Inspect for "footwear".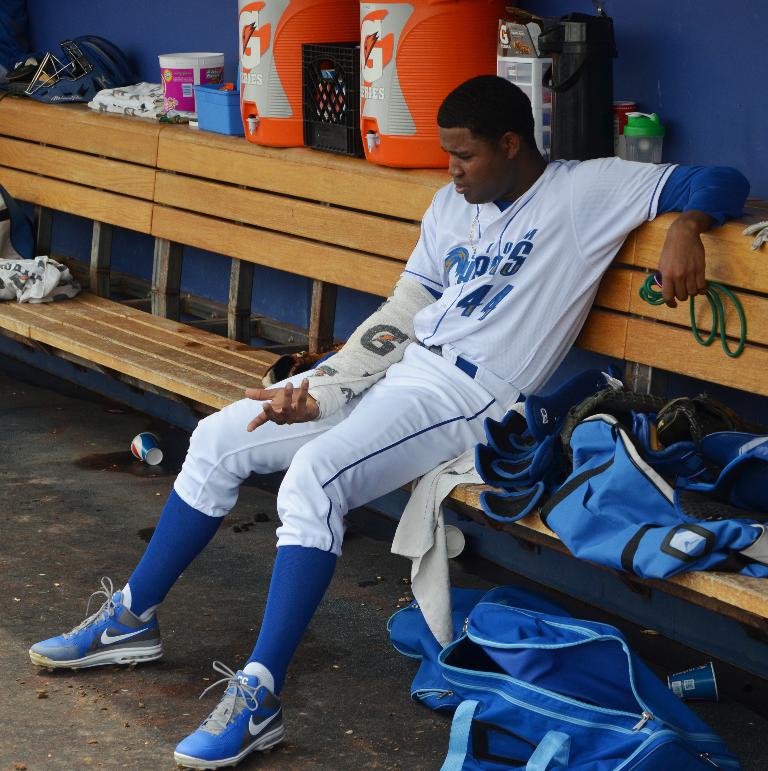
Inspection: [left=31, top=580, right=167, bottom=668].
